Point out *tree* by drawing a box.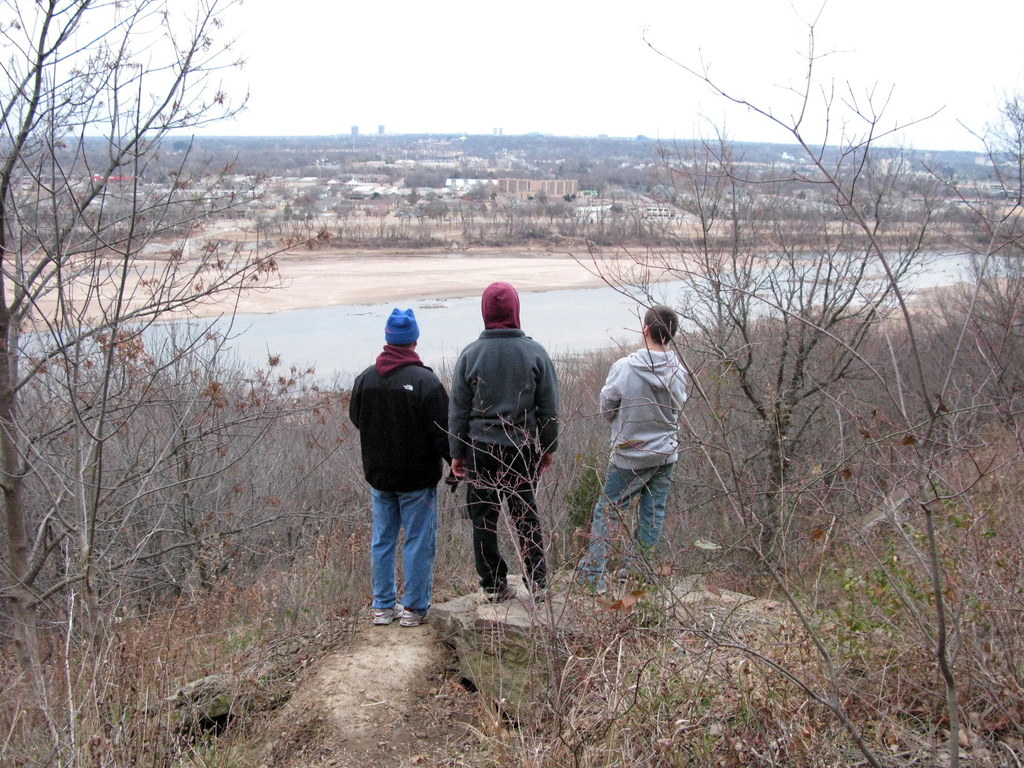
[630, 0, 1023, 764].
